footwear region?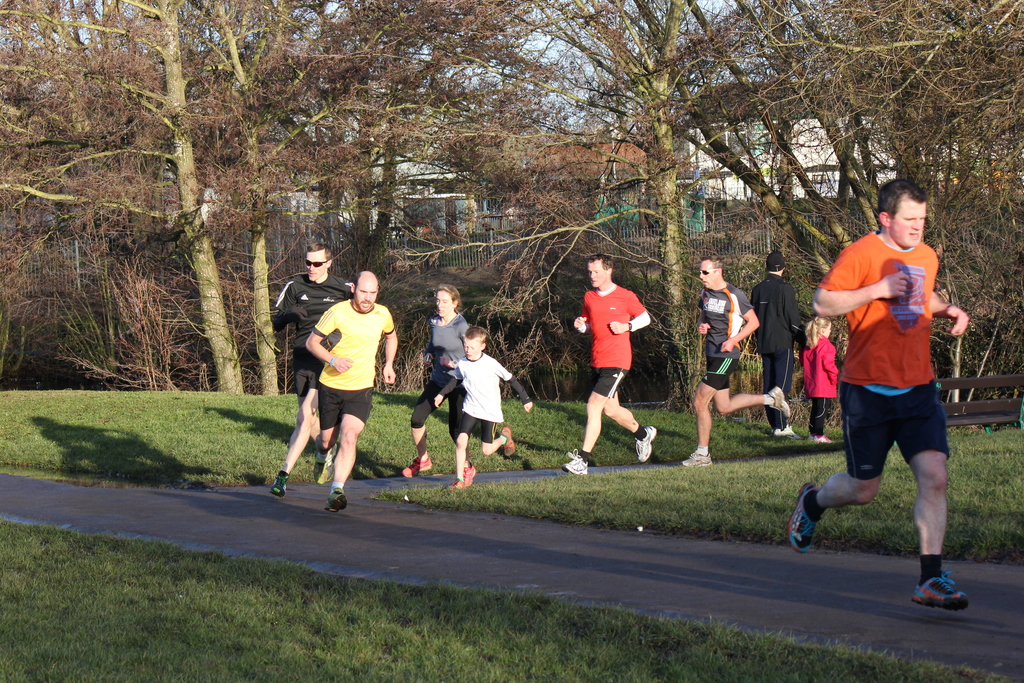
{"x1": 678, "y1": 445, "x2": 712, "y2": 468}
